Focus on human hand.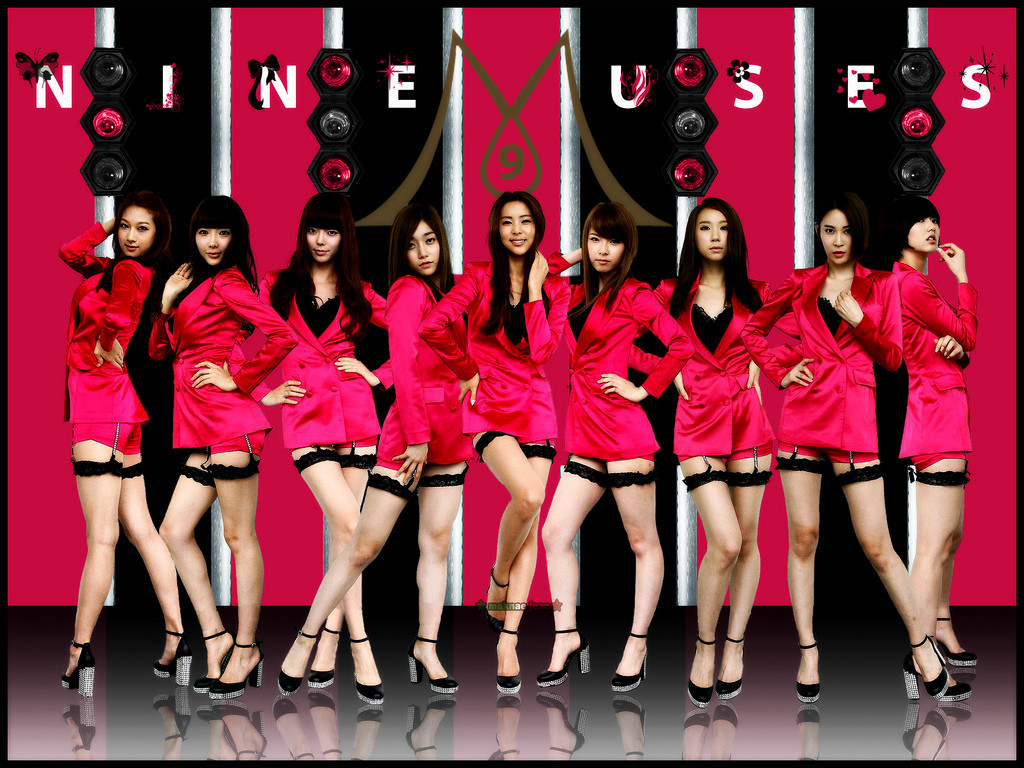
Focused at [x1=935, y1=243, x2=967, y2=280].
